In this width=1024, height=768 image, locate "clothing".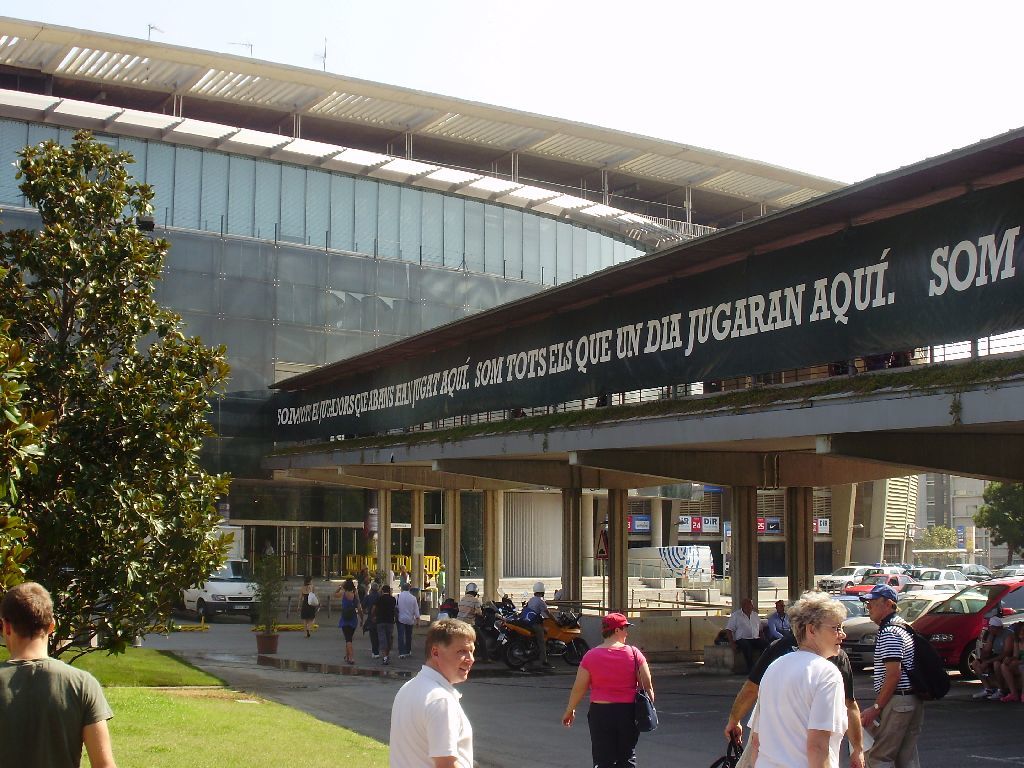
Bounding box: {"left": 396, "top": 590, "right": 420, "bottom": 651}.
